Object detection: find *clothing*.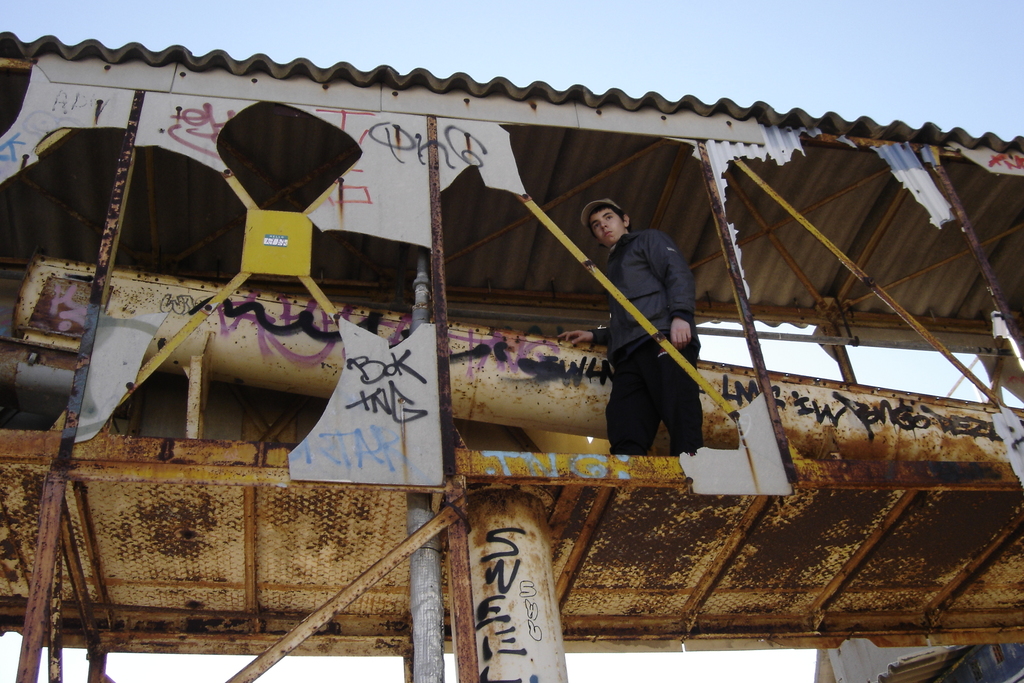
[599,190,716,470].
